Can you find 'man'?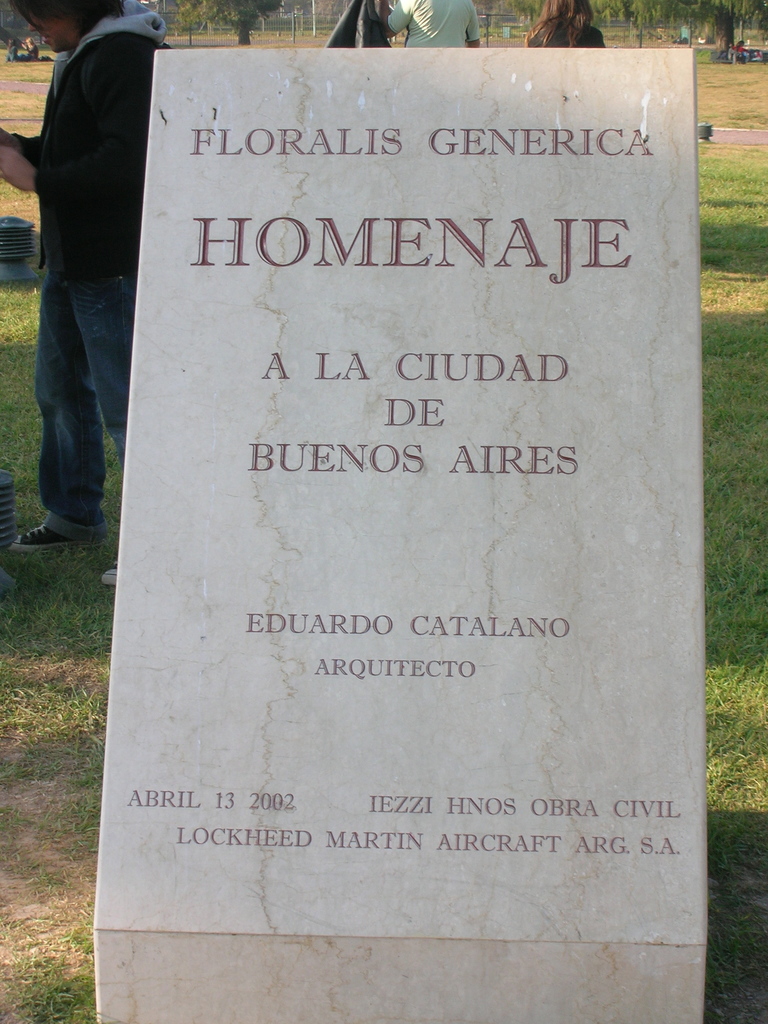
Yes, bounding box: crop(0, 0, 173, 586).
